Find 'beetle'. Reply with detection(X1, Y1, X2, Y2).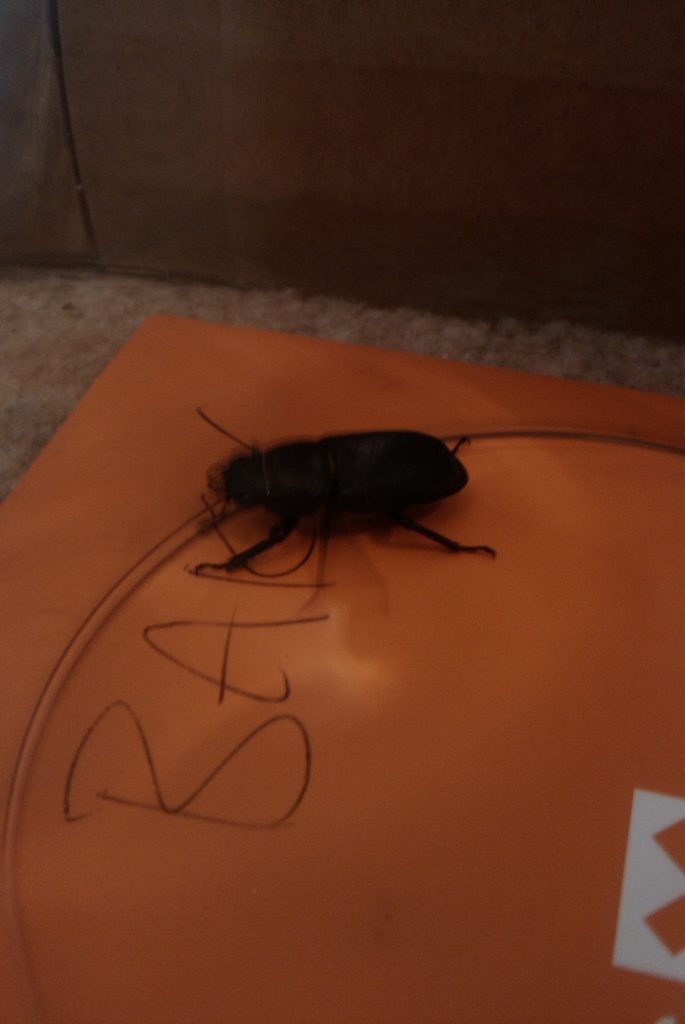
detection(156, 416, 499, 577).
